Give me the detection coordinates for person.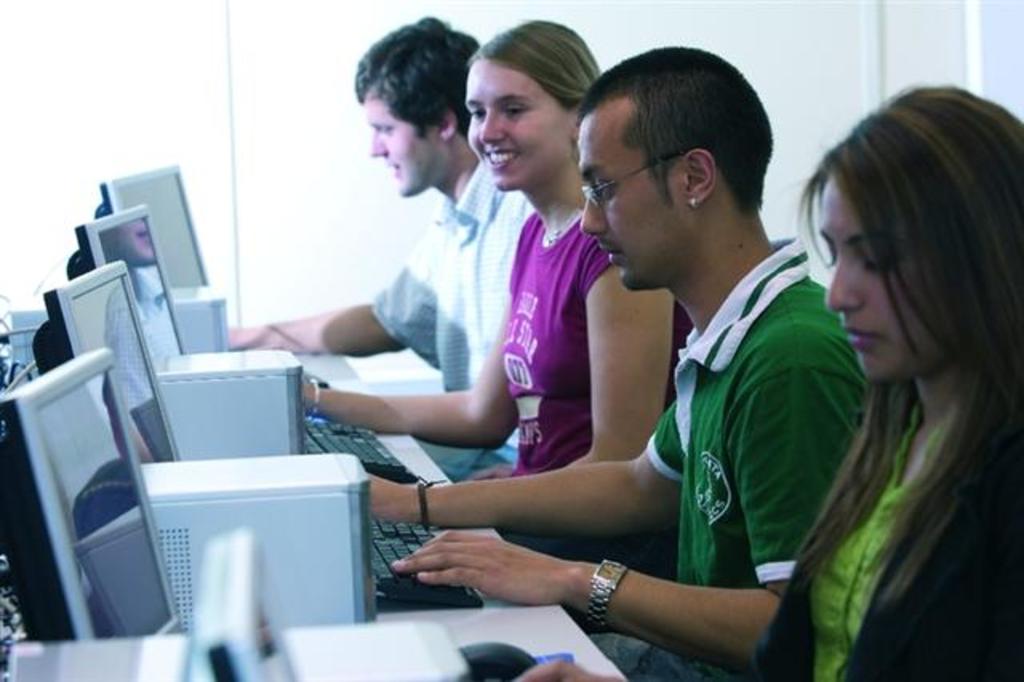
<bbox>222, 11, 539, 482</bbox>.
